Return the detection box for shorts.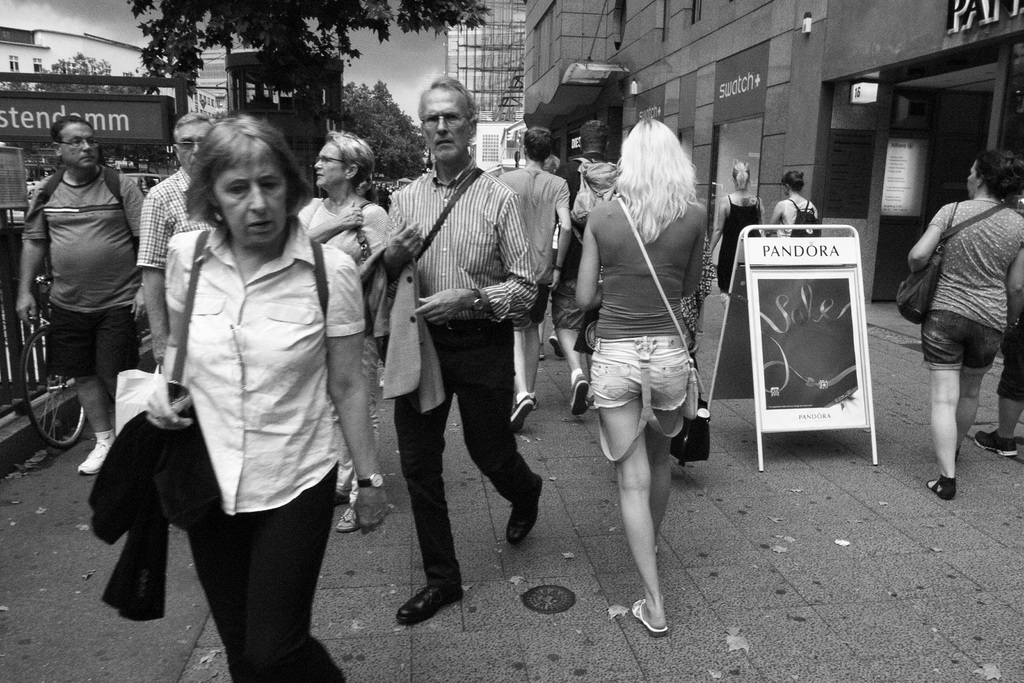
region(922, 312, 1000, 372).
